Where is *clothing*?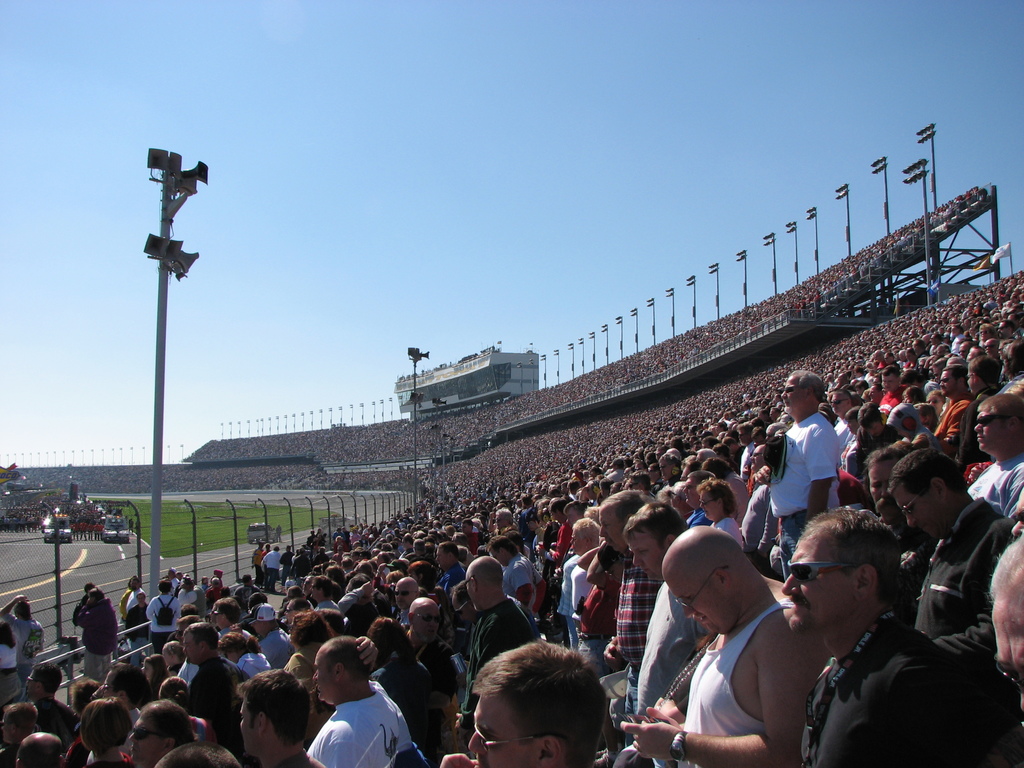
(934, 395, 975, 446).
